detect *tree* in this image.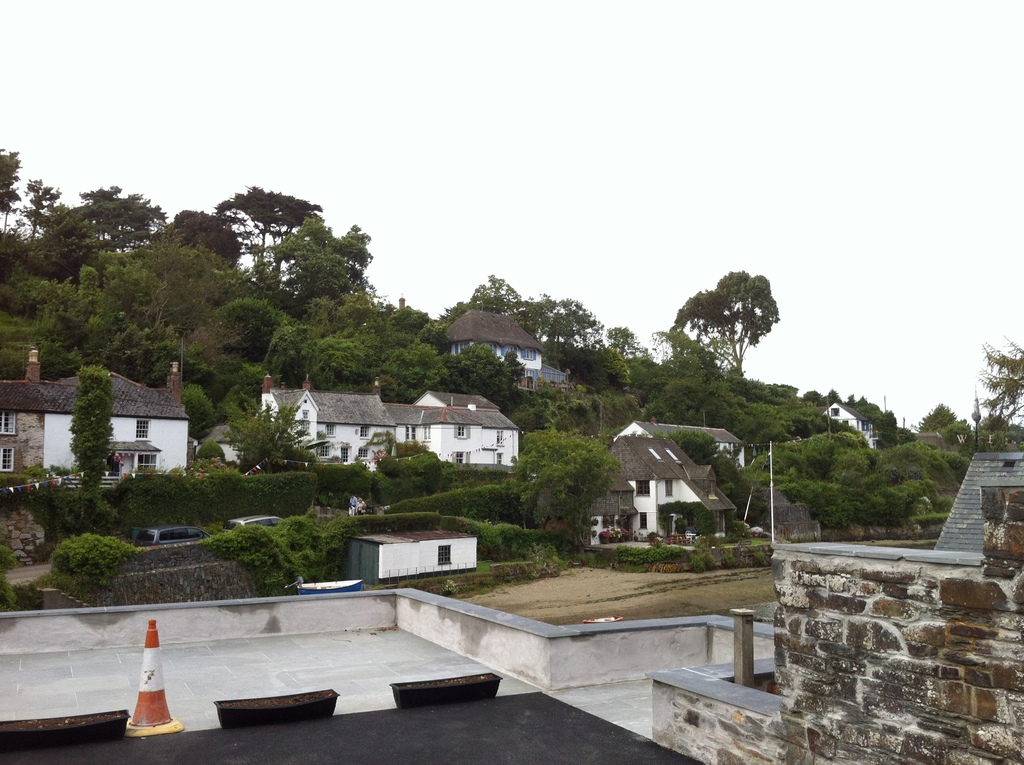
Detection: detection(803, 392, 899, 453).
